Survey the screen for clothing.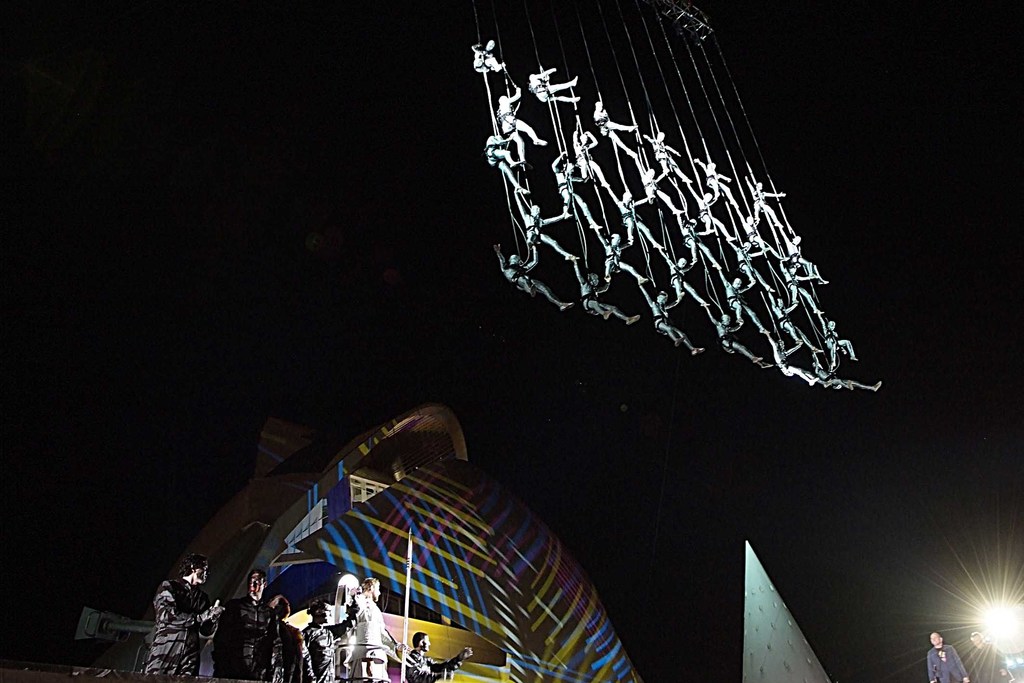
Survey found: BBox(153, 573, 214, 682).
